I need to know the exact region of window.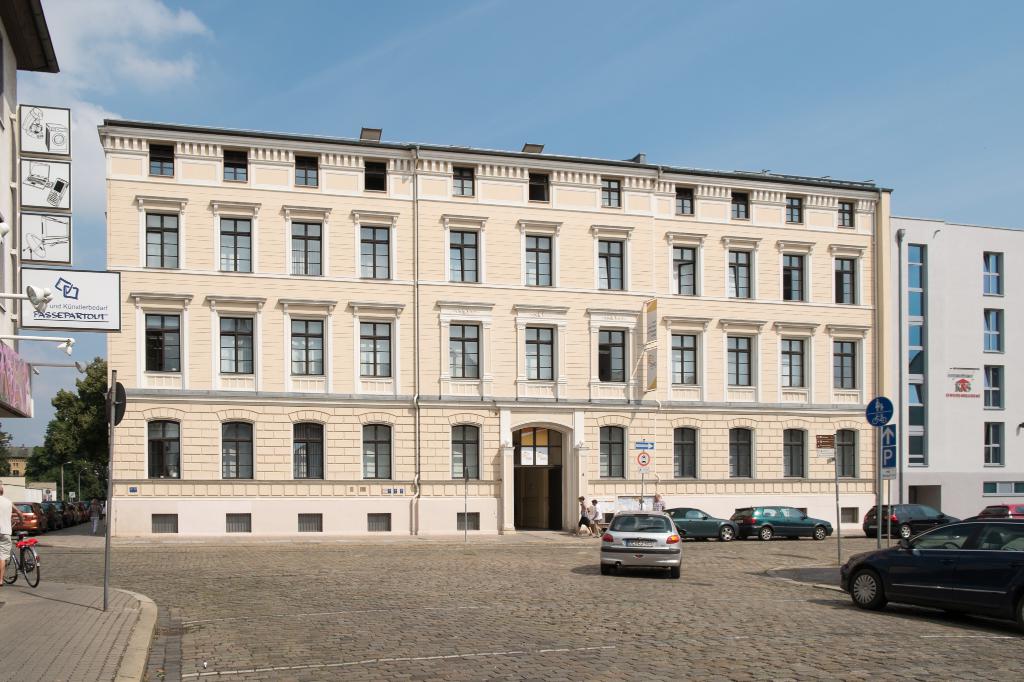
Region: 907,244,931,471.
